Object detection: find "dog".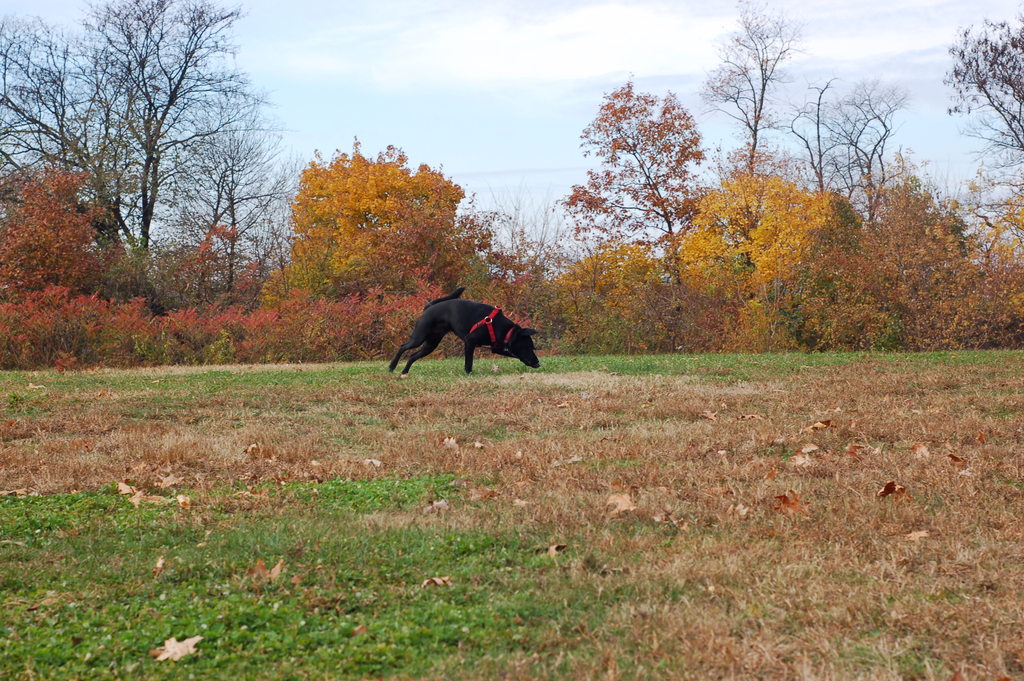
390,284,544,377.
